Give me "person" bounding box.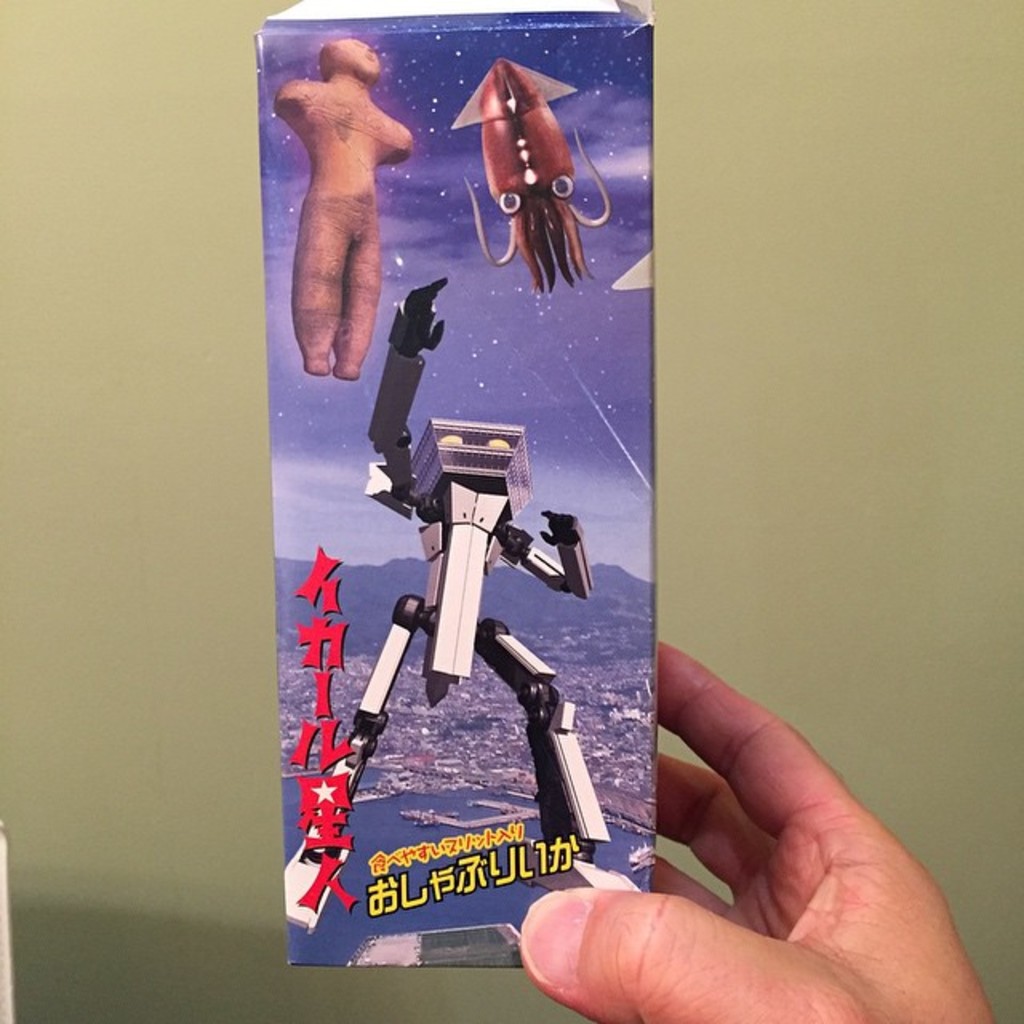
270/38/411/382.
